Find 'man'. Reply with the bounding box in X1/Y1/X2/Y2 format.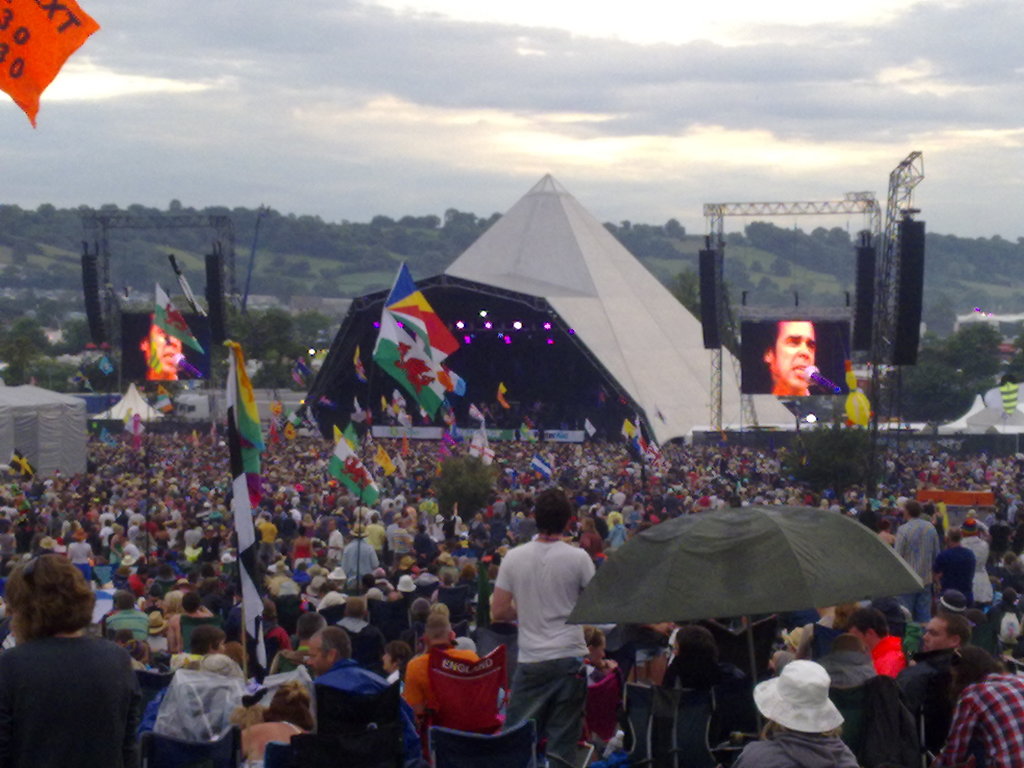
493/506/611/756.
